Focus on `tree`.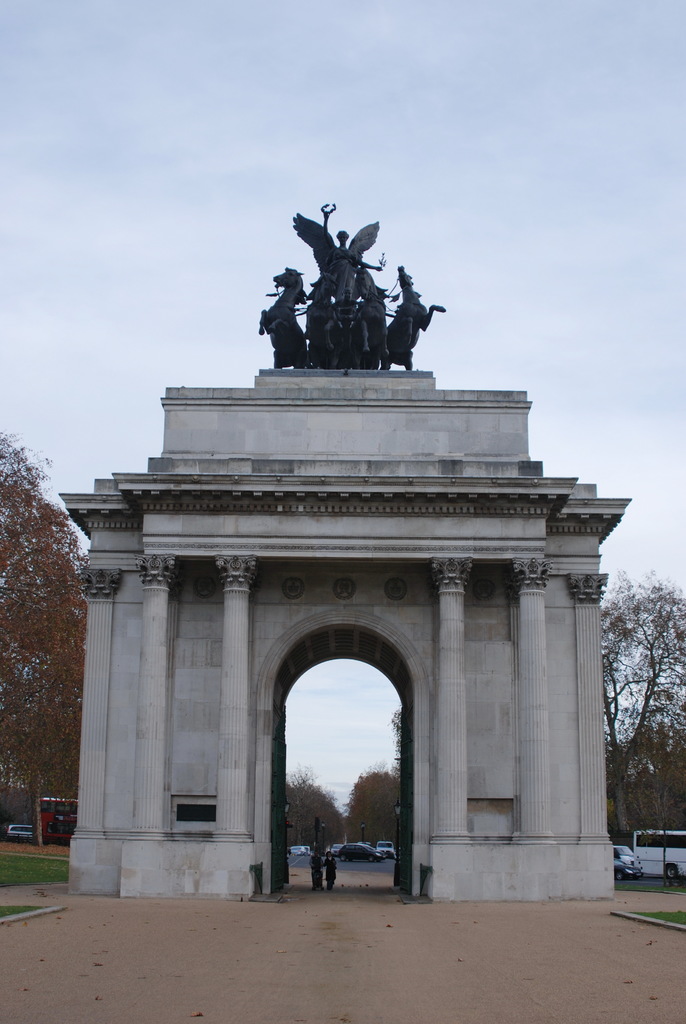
Focused at bbox(338, 772, 406, 848).
